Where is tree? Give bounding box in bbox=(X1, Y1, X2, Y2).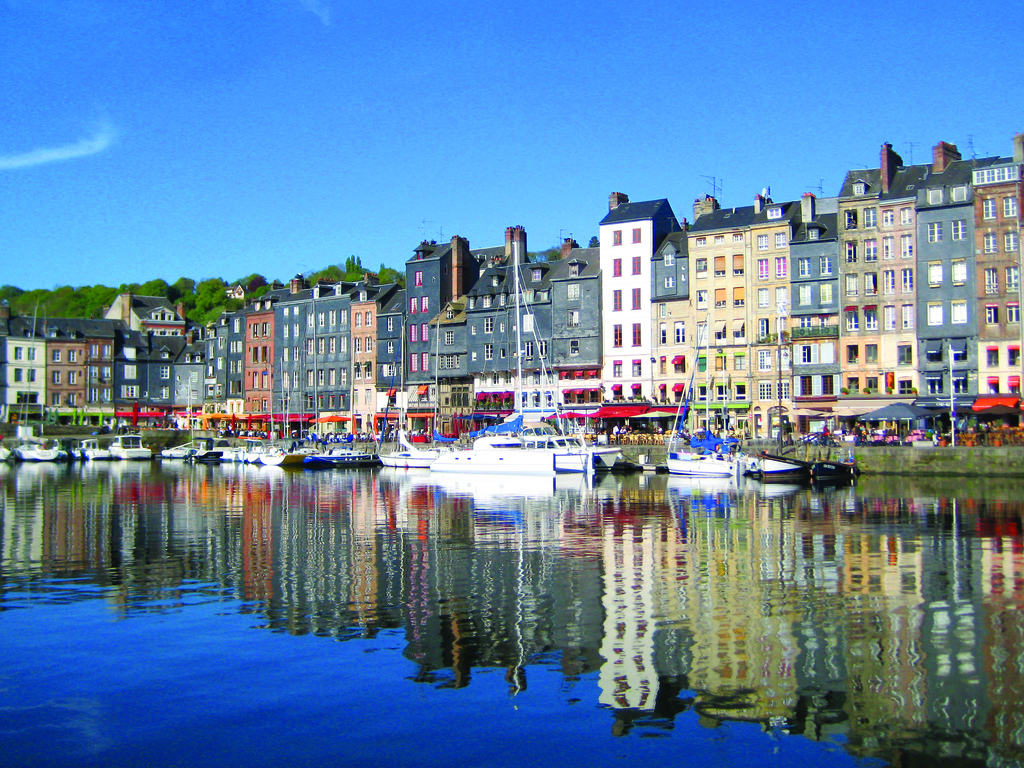
bbox=(587, 234, 598, 248).
